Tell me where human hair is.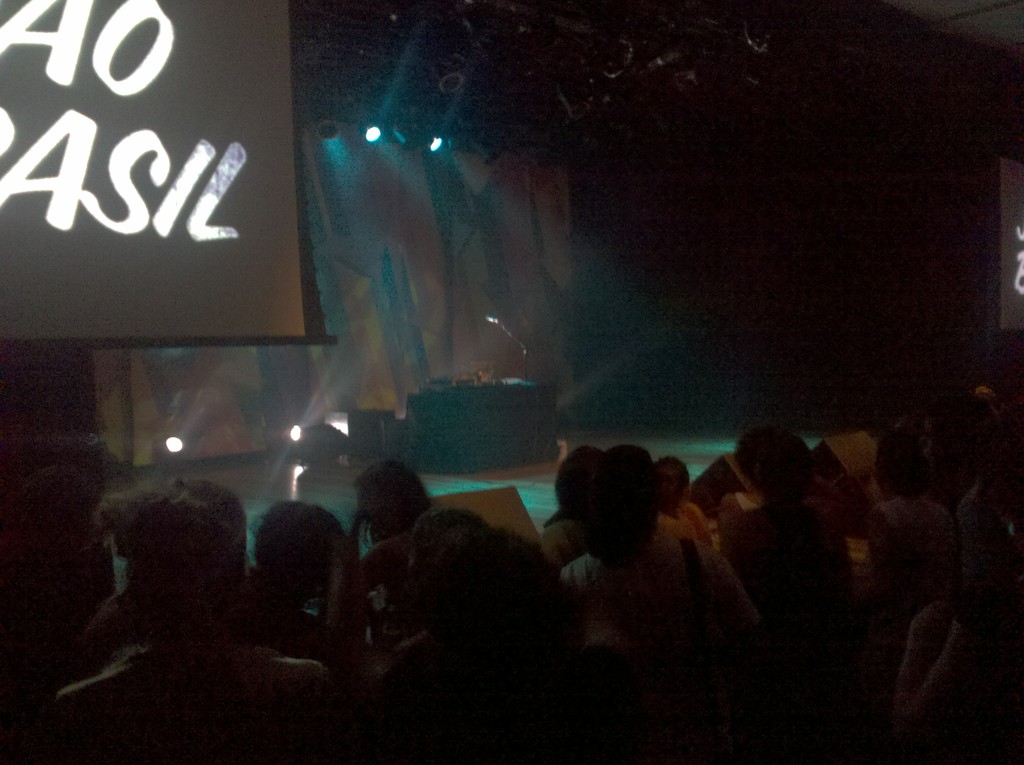
human hair is at select_region(250, 498, 349, 597).
